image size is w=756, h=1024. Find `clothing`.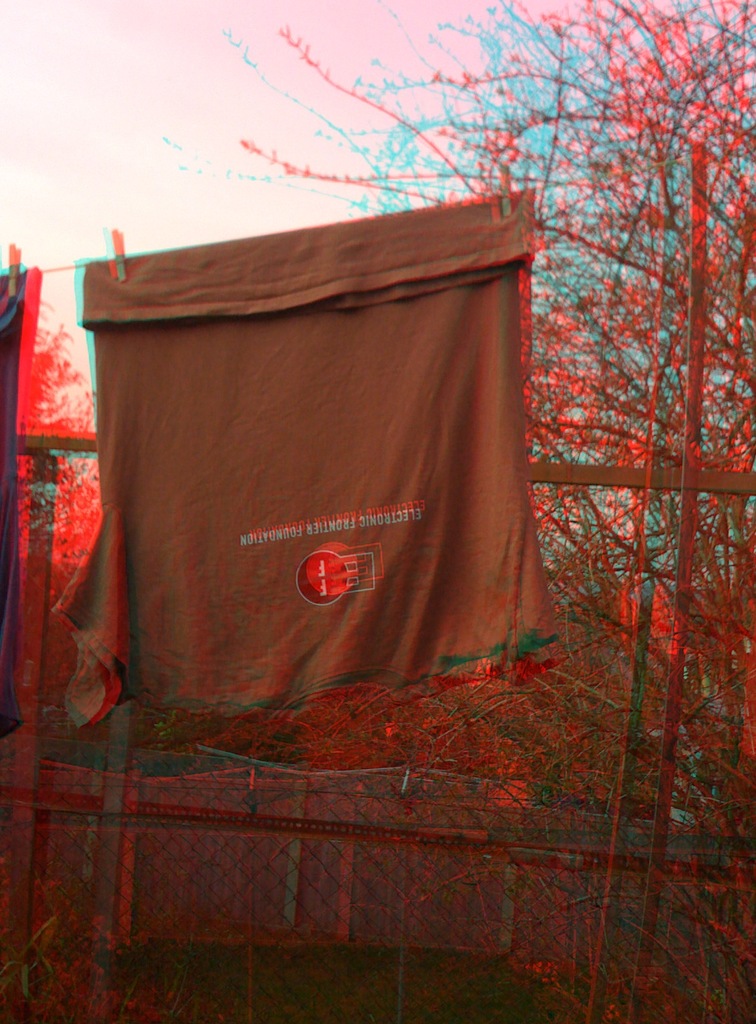
select_region(64, 185, 571, 741).
